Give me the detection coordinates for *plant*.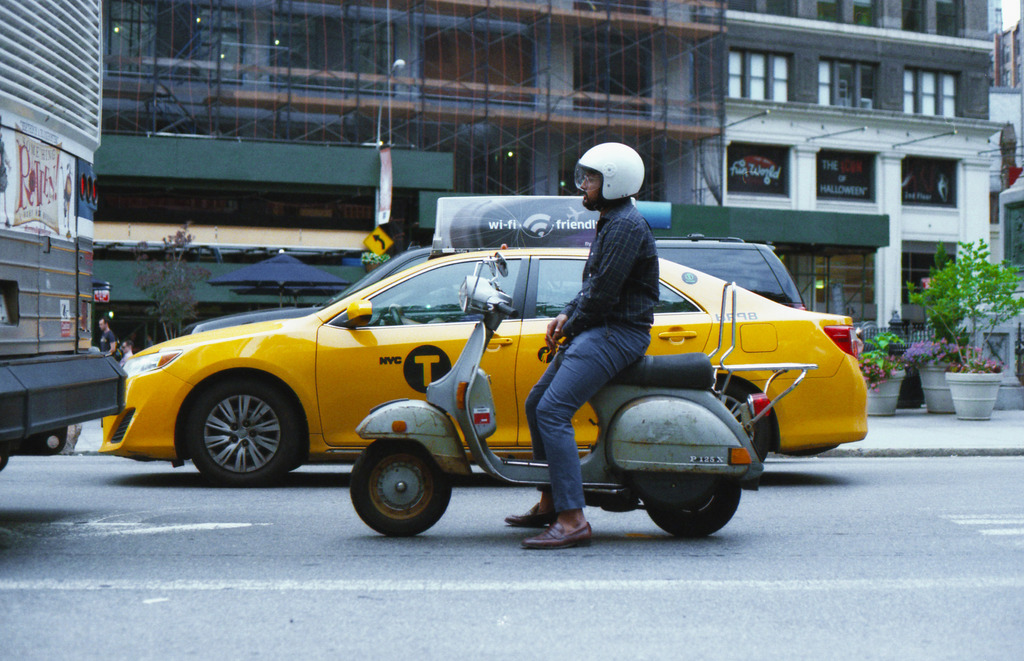
896:335:950:393.
